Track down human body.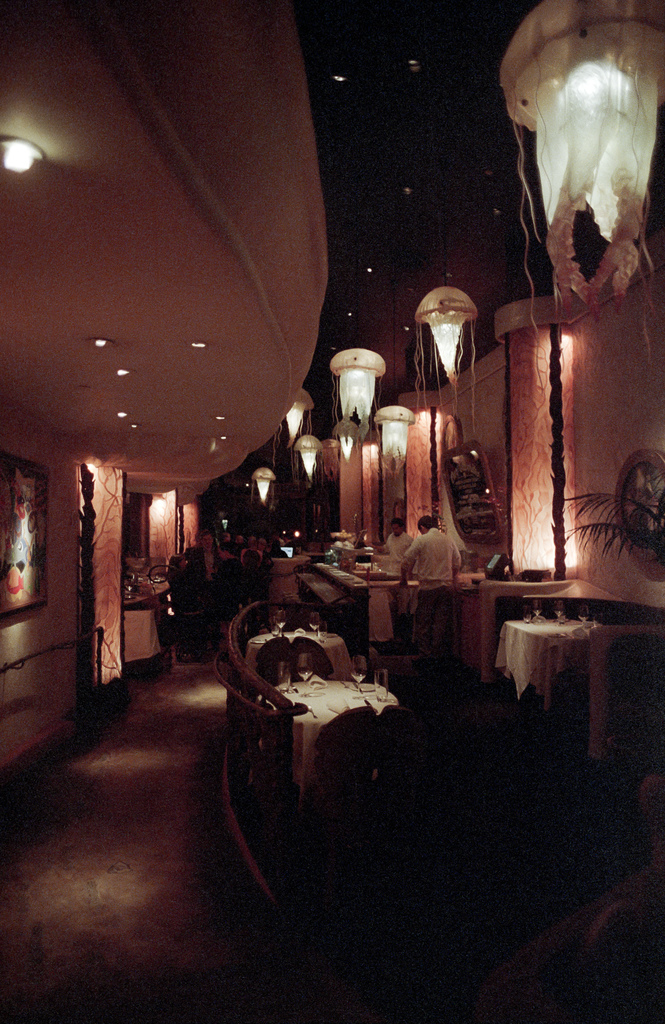
Tracked to (left=368, top=535, right=413, bottom=554).
